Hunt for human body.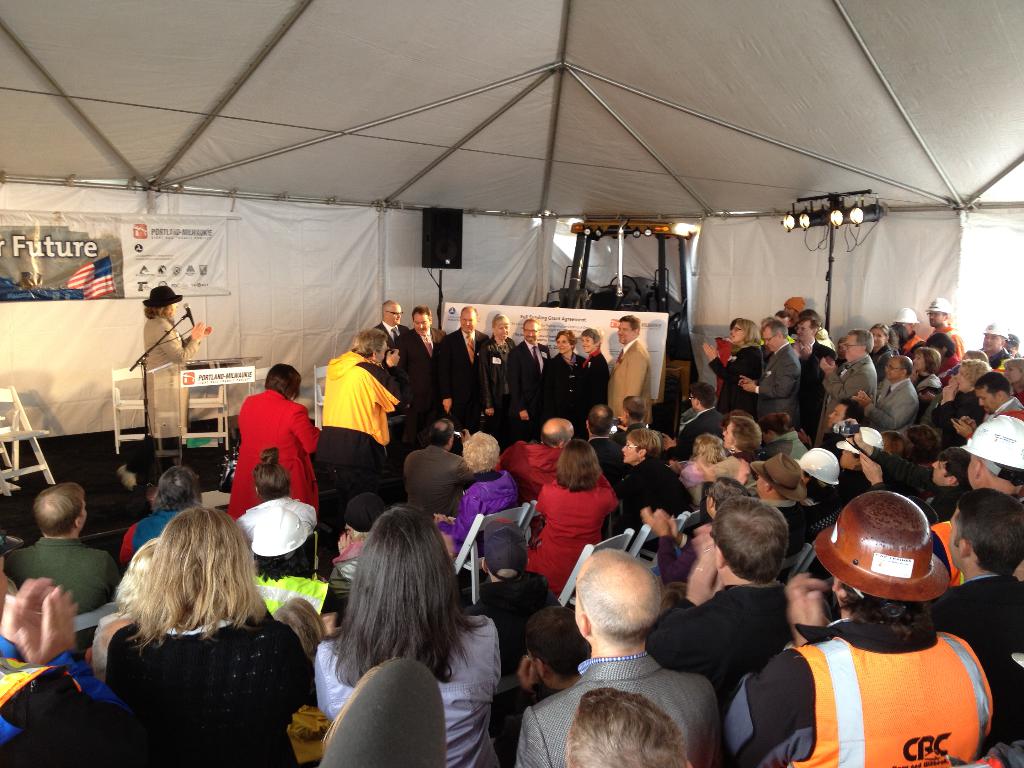
Hunted down at bbox(309, 346, 402, 537).
